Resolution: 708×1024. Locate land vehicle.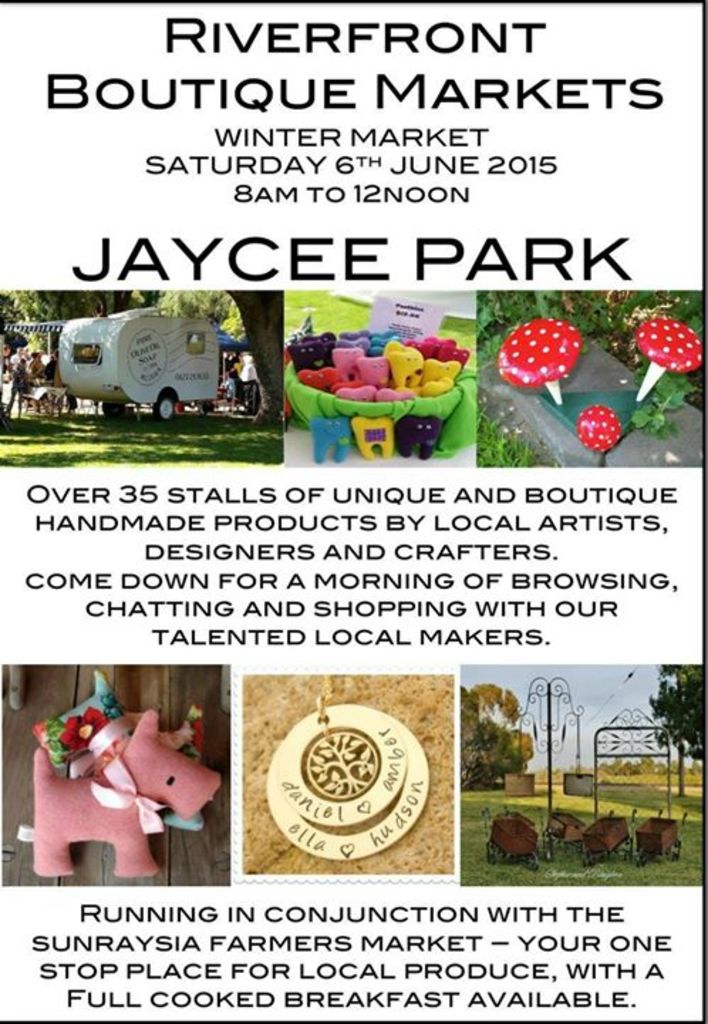
<box>65,297,263,418</box>.
